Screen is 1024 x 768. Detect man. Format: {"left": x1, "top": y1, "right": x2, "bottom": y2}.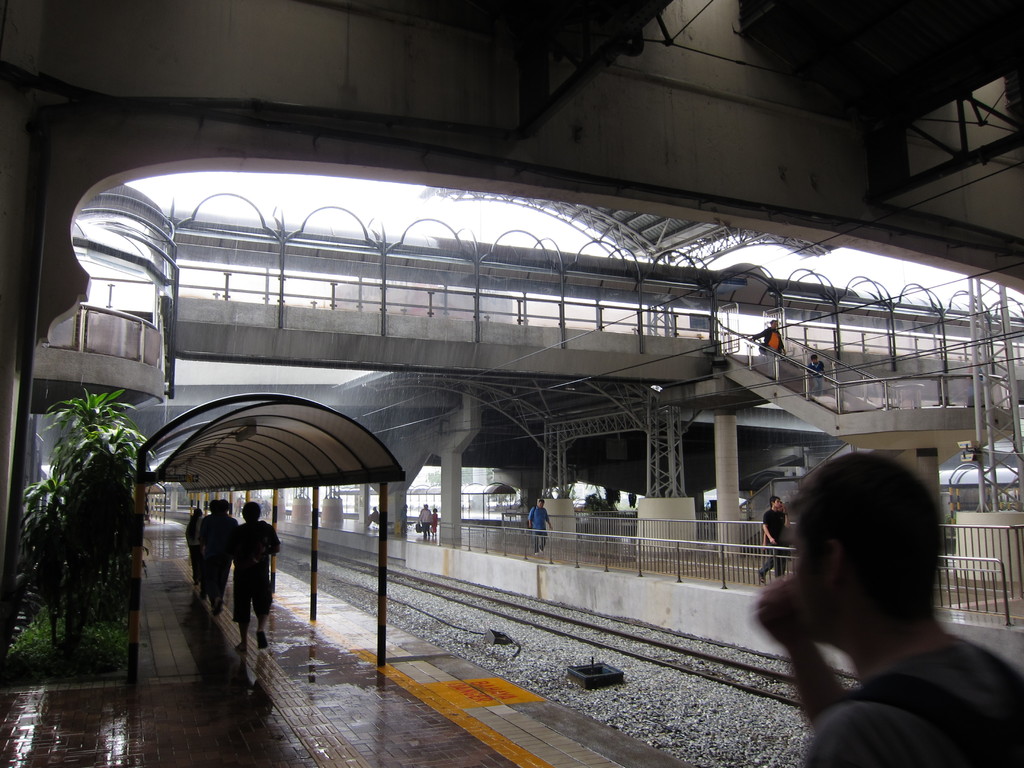
{"left": 755, "top": 319, "right": 788, "bottom": 358}.
